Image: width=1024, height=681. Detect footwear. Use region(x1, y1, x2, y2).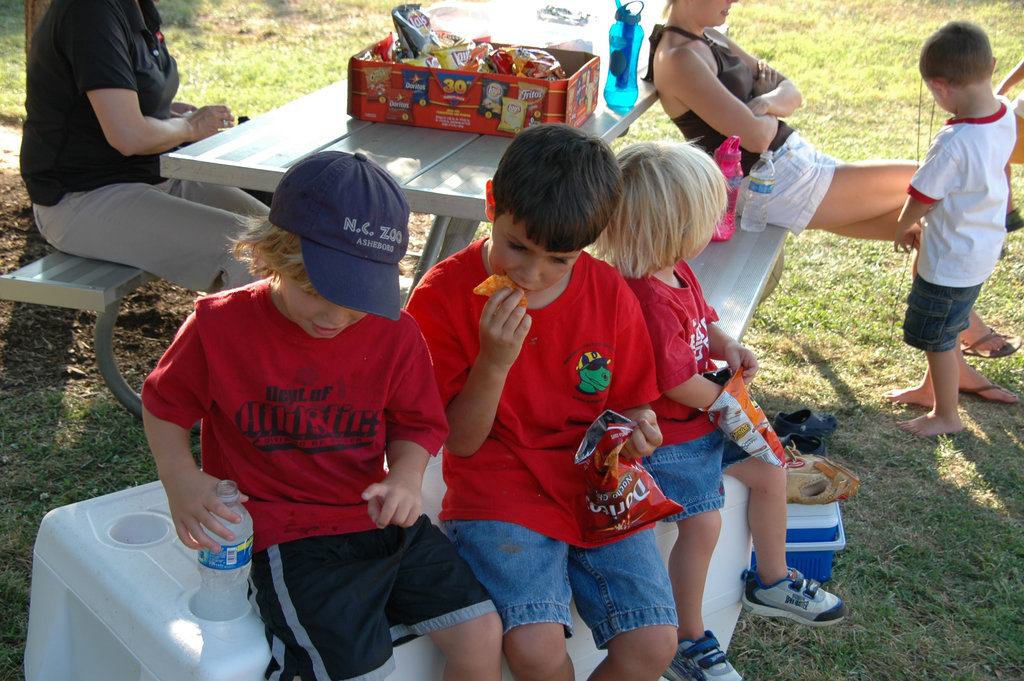
region(959, 329, 1023, 359).
